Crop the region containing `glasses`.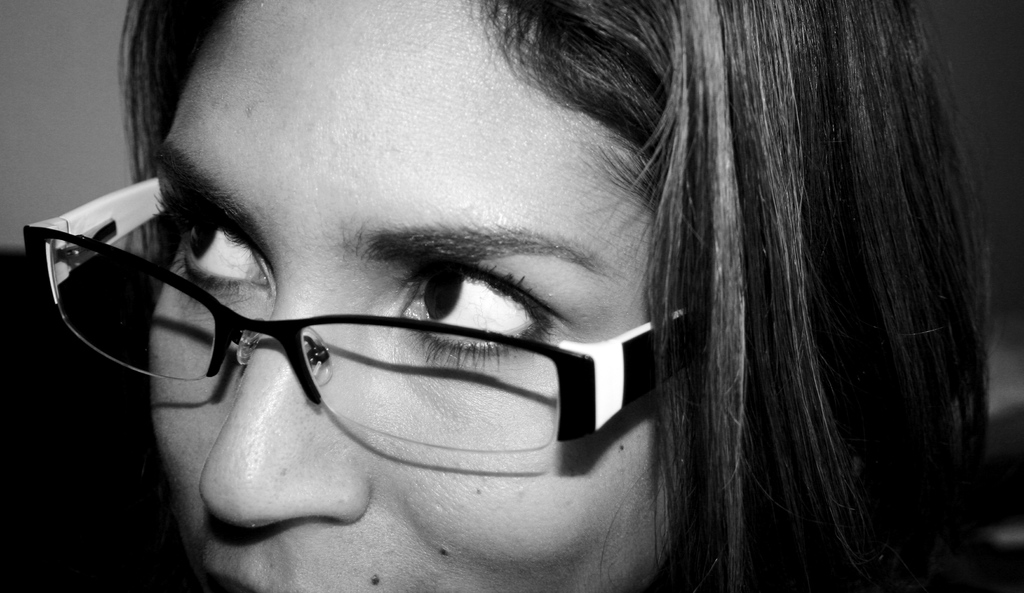
Crop region: (20,177,688,455).
